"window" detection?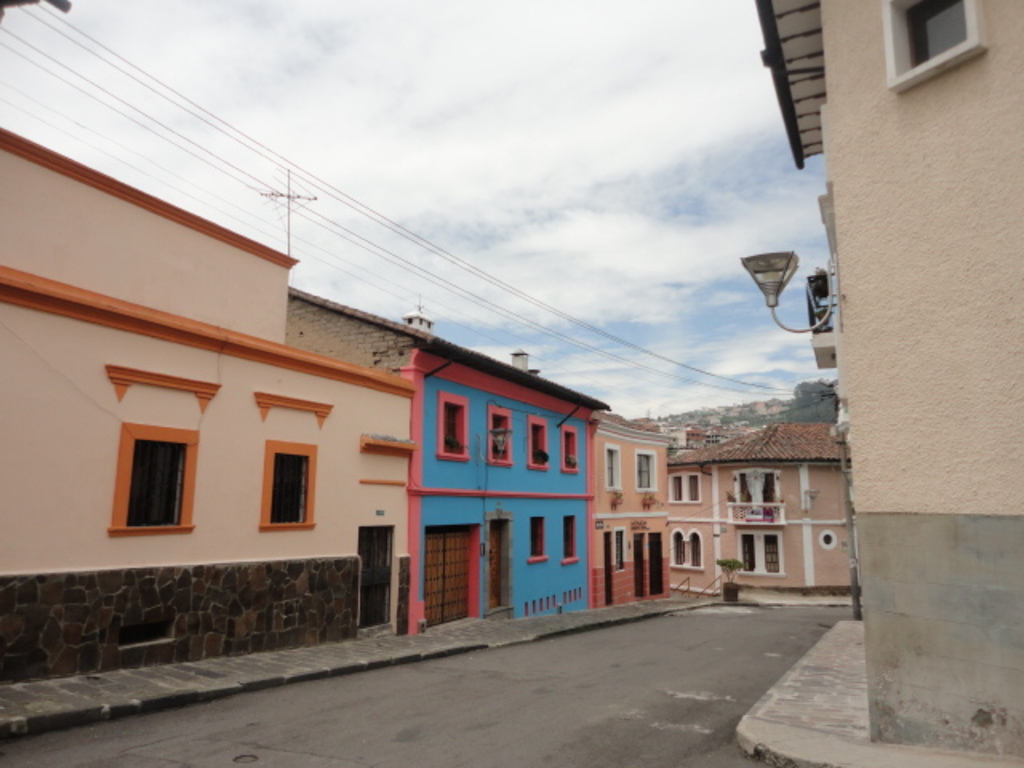
rect(528, 517, 554, 565)
